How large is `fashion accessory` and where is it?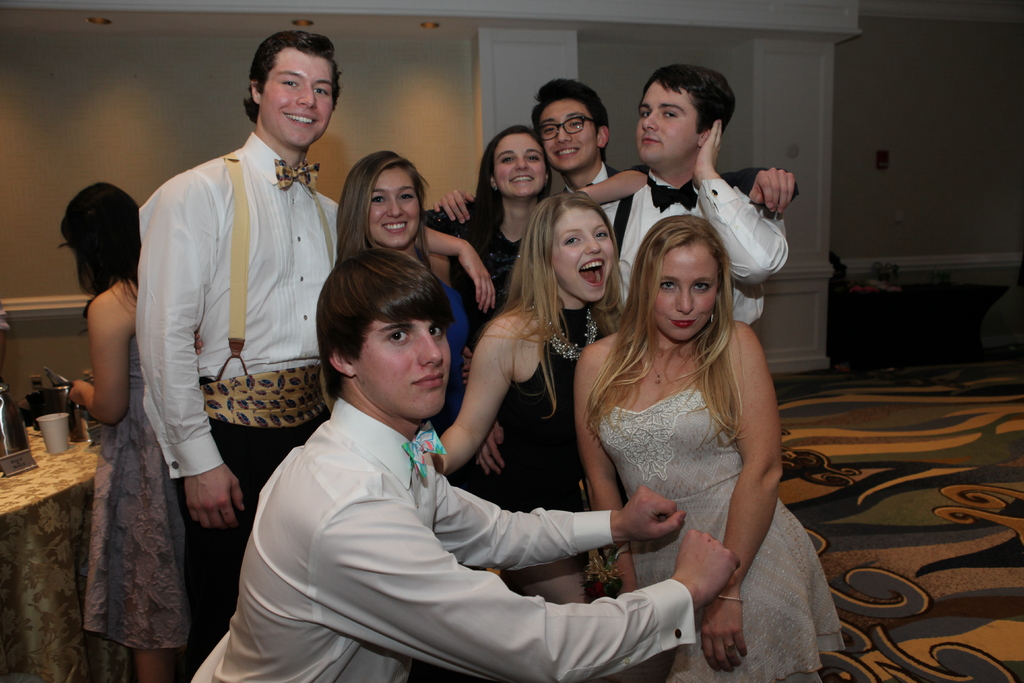
Bounding box: select_region(722, 639, 738, 652).
